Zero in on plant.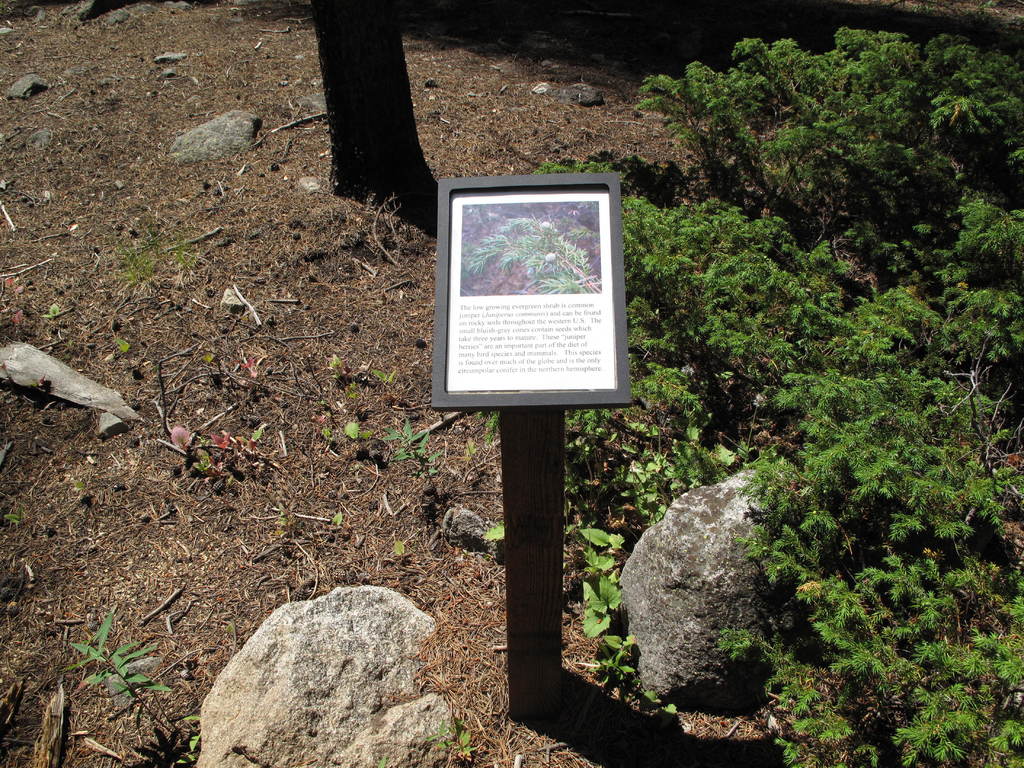
Zeroed in: pyautogui.locateOnScreen(426, 715, 479, 767).
